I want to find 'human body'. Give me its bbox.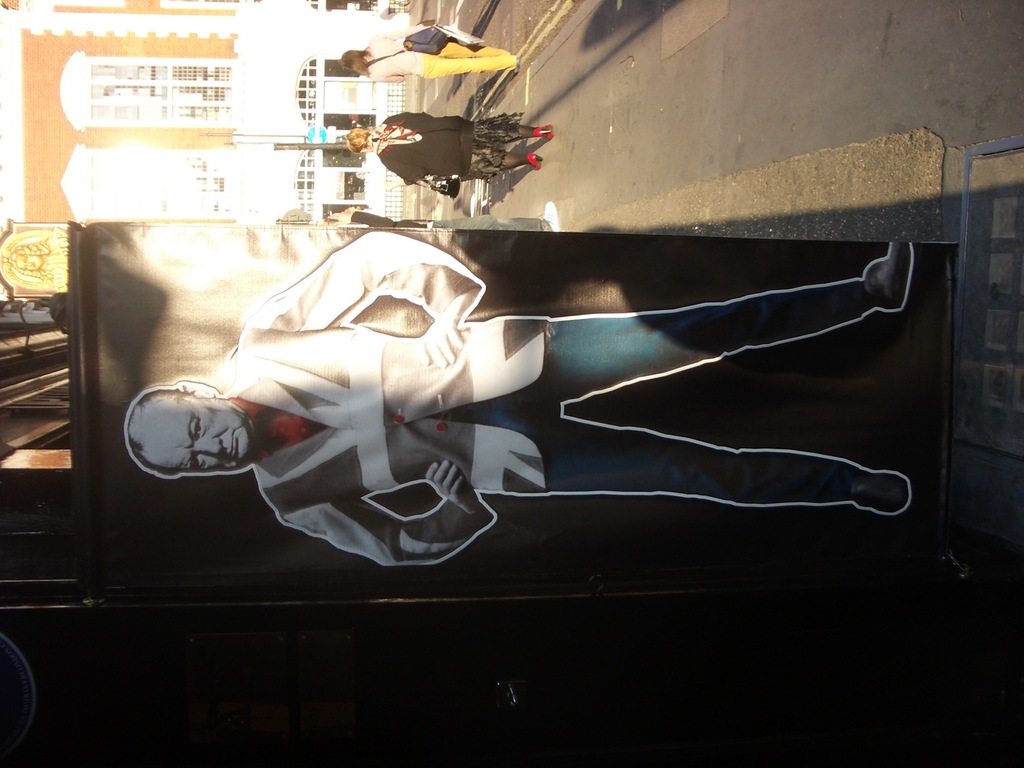
339, 17, 517, 76.
